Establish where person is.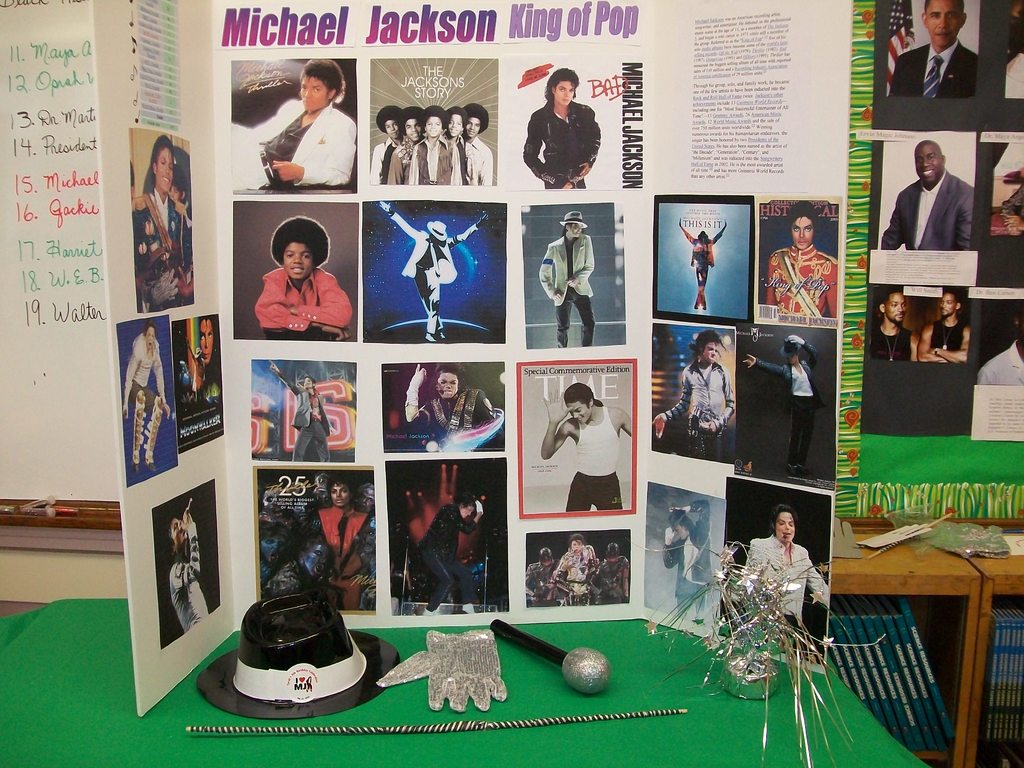
Established at x1=744 y1=336 x2=822 y2=474.
